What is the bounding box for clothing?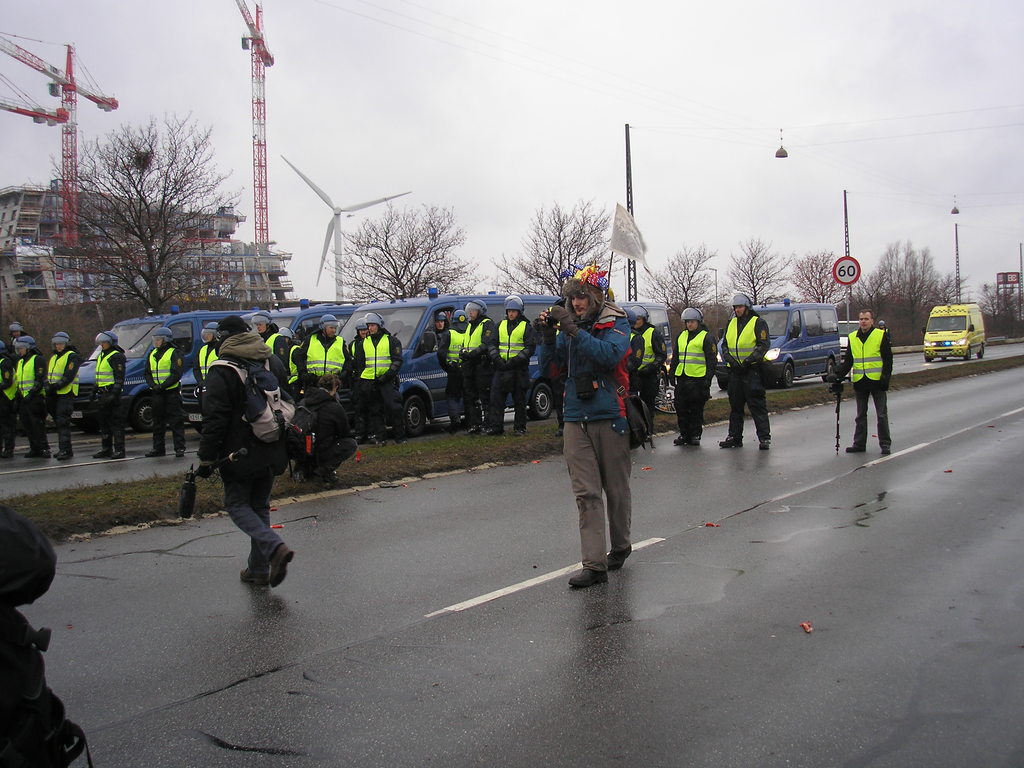
BBox(13, 353, 44, 445).
